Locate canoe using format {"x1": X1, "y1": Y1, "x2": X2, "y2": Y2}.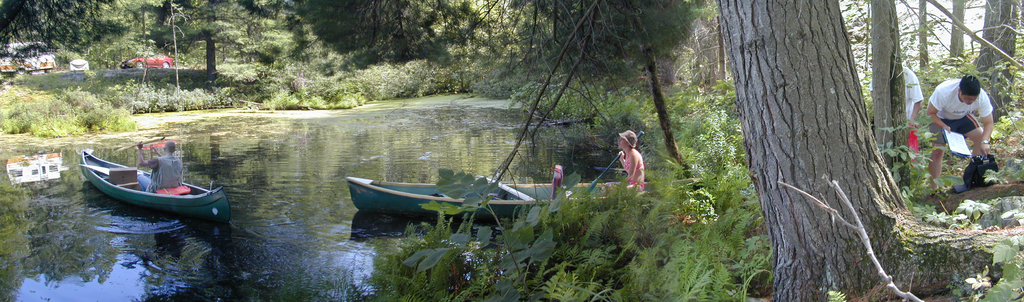
{"x1": 74, "y1": 140, "x2": 230, "y2": 230}.
